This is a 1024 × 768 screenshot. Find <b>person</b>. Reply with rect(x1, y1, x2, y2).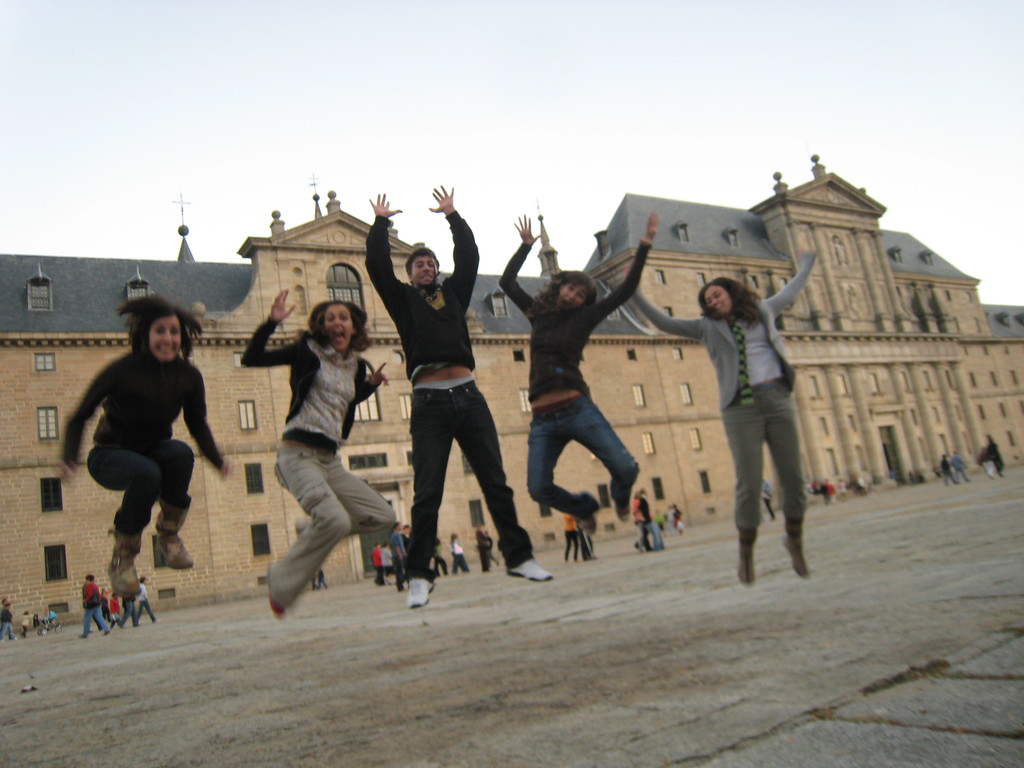
rect(68, 574, 105, 637).
